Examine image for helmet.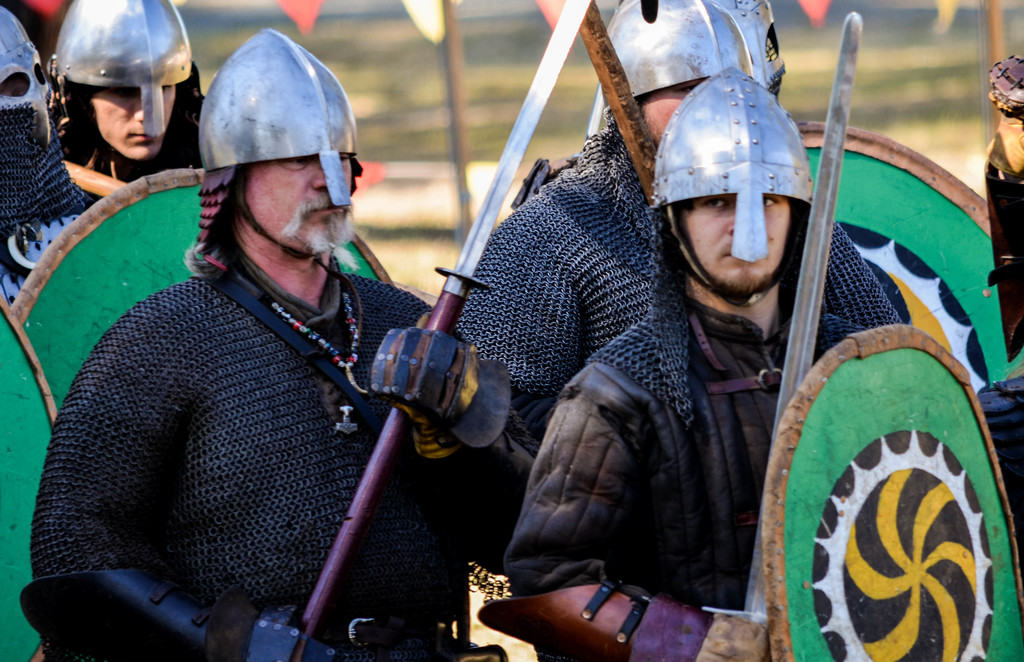
Examination result: pyautogui.locateOnScreen(0, 1, 57, 238).
